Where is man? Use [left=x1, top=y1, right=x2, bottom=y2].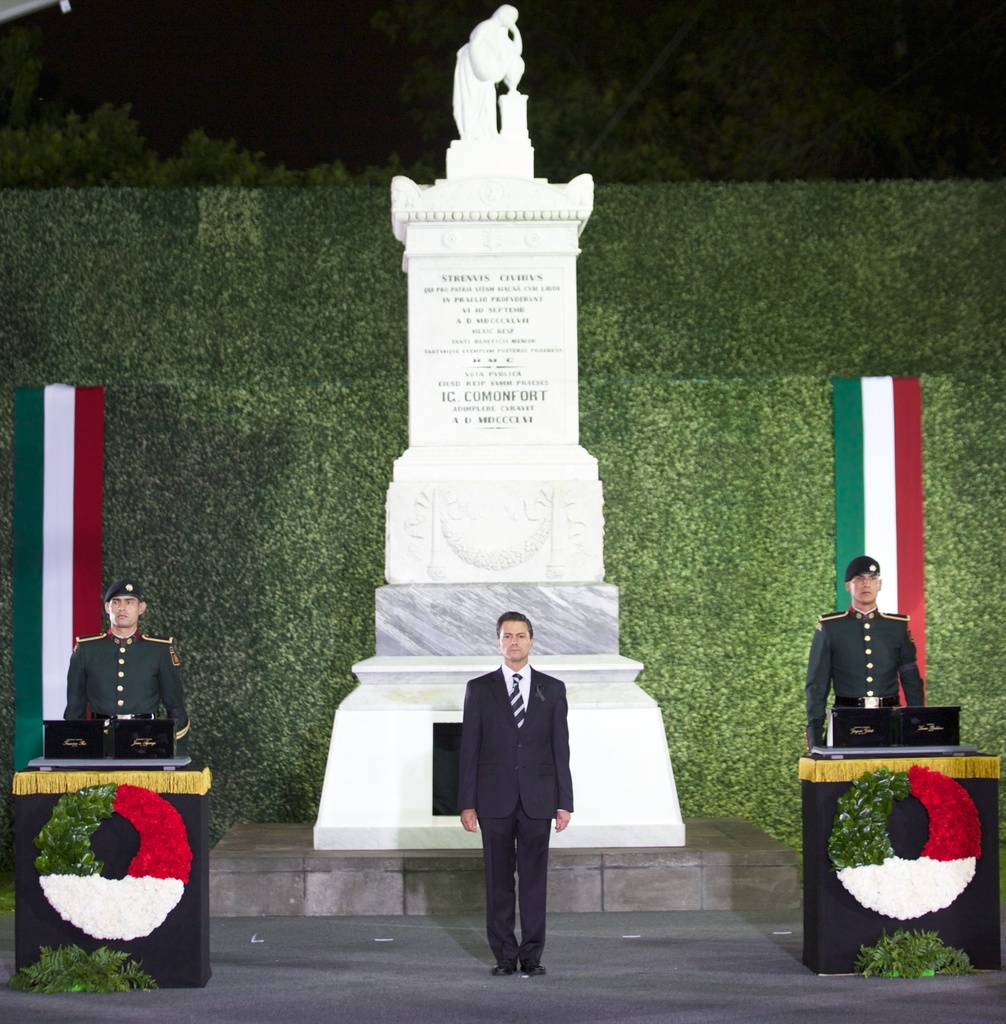
[left=69, top=582, right=191, bottom=739].
